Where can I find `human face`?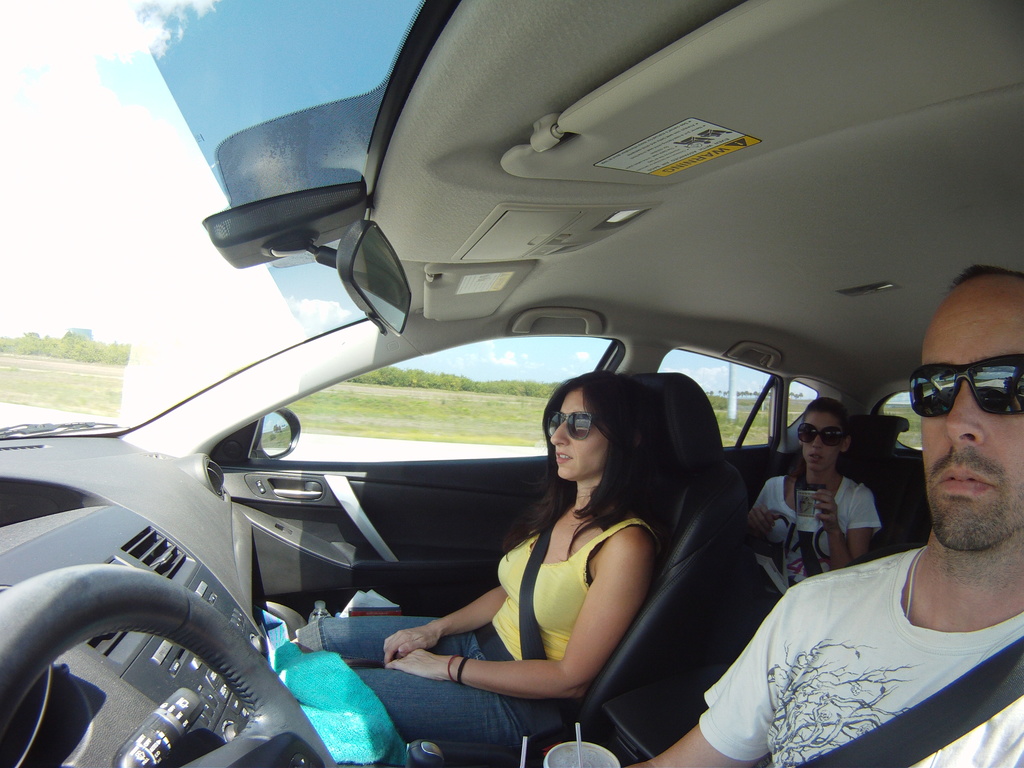
You can find it at [801, 413, 847, 476].
